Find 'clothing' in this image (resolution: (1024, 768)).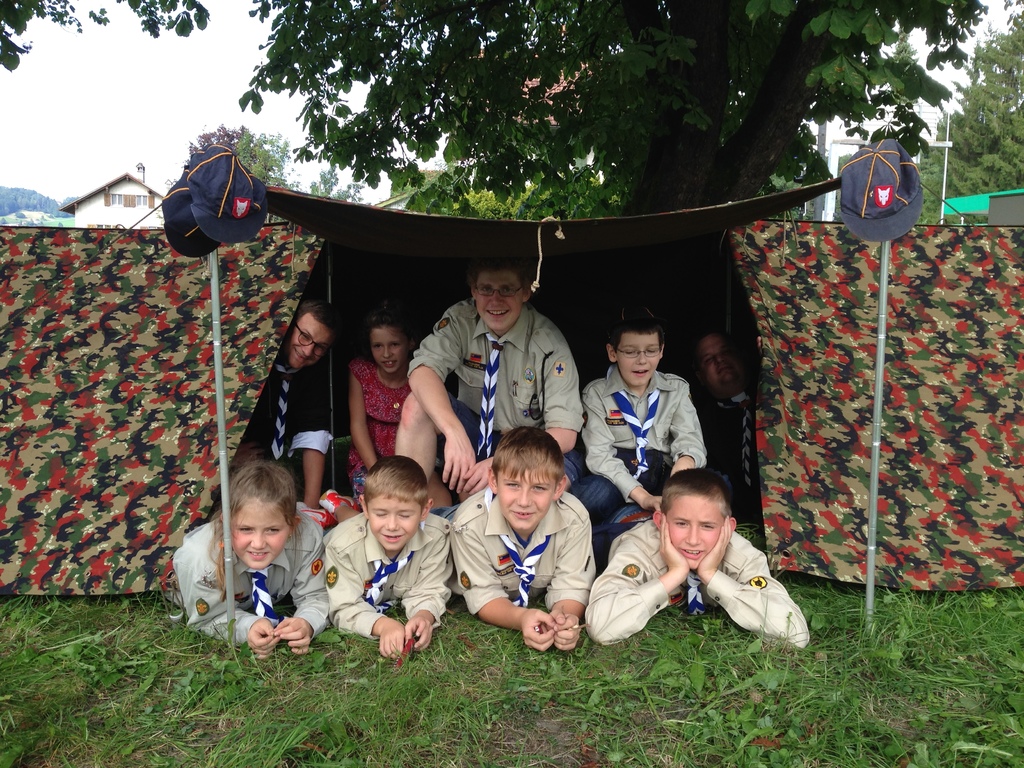
<bbox>173, 509, 330, 644</bbox>.
